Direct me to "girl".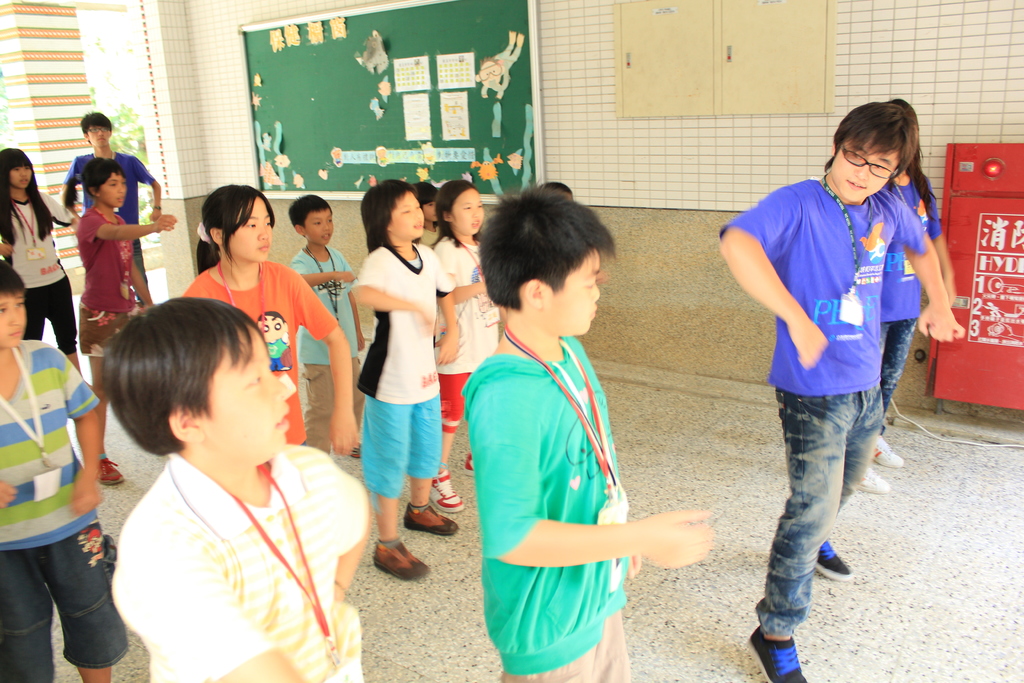
Direction: <bbox>80, 159, 174, 482</bbox>.
